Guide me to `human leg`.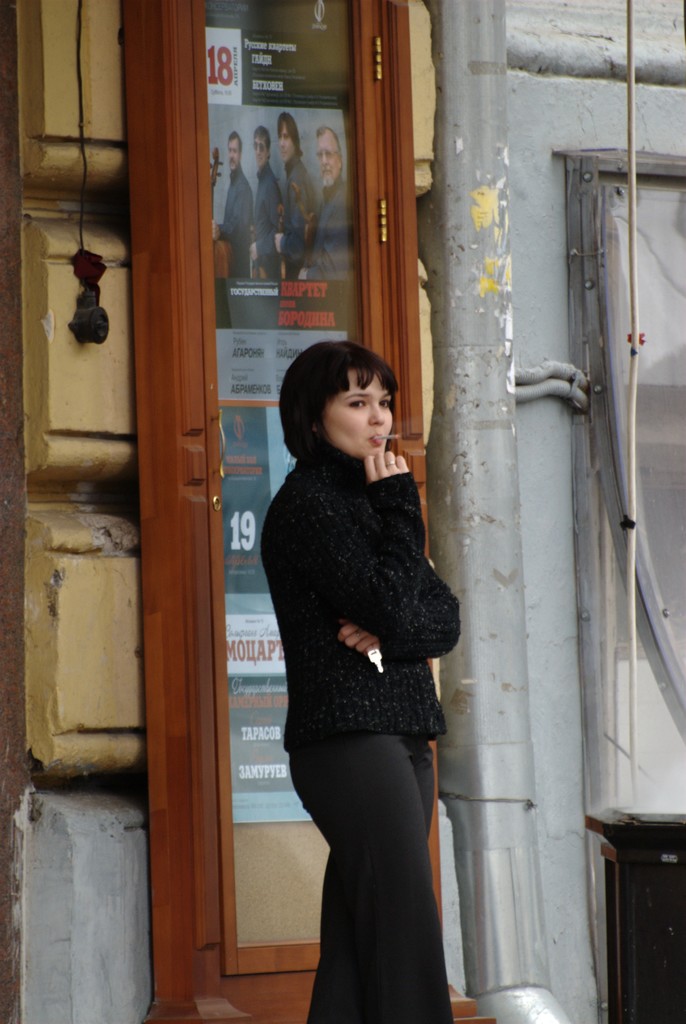
Guidance: [left=276, top=713, right=440, bottom=1023].
